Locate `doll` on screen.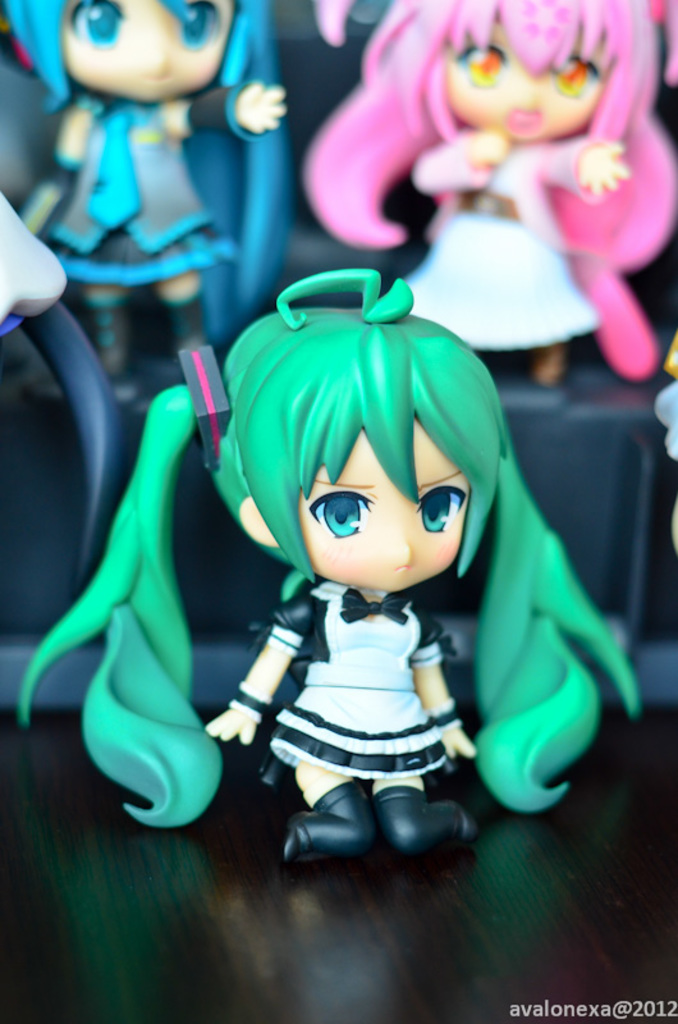
On screen at {"left": 137, "top": 282, "right": 608, "bottom": 865}.
